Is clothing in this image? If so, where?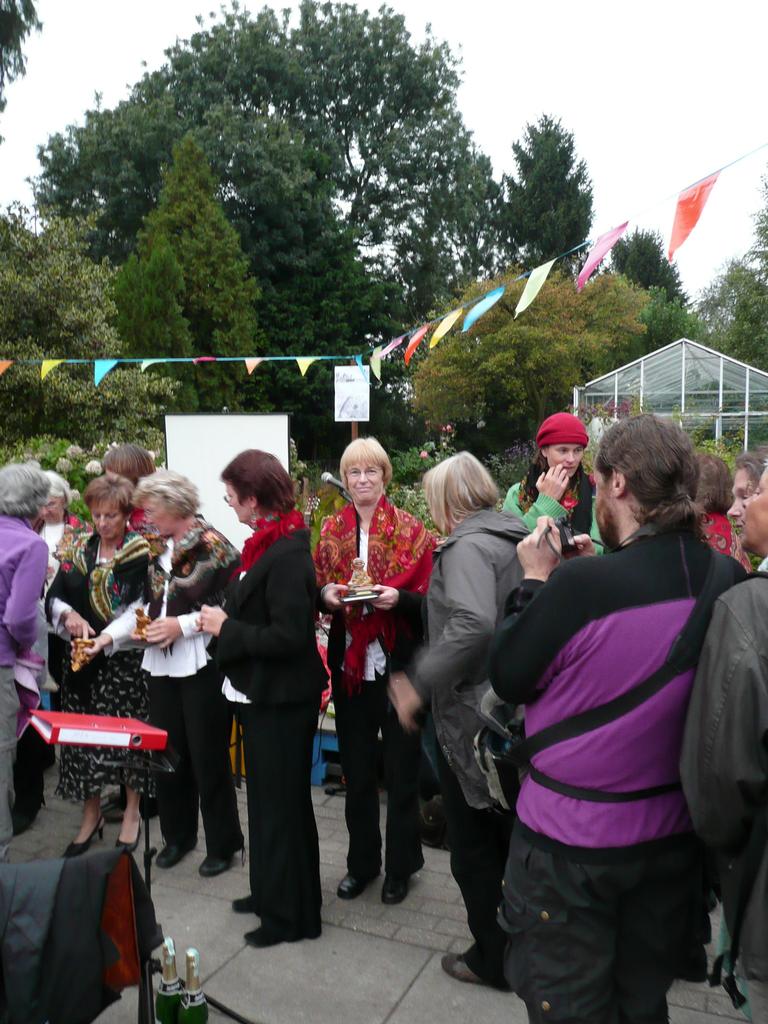
Yes, at (0,514,51,848).
